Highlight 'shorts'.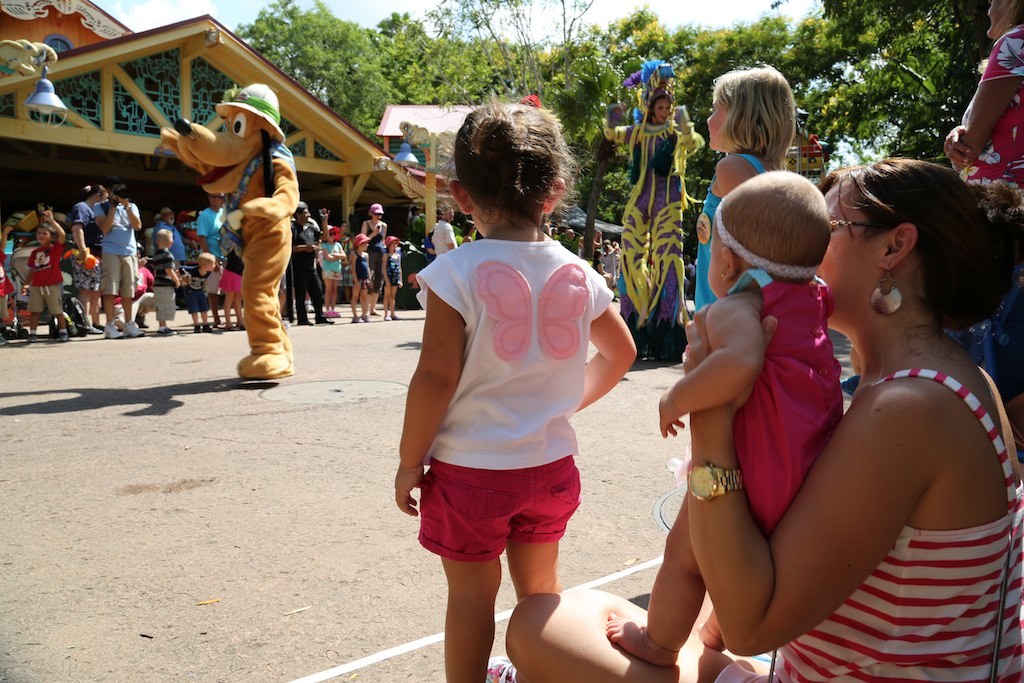
Highlighted region: bbox=(707, 660, 783, 682).
